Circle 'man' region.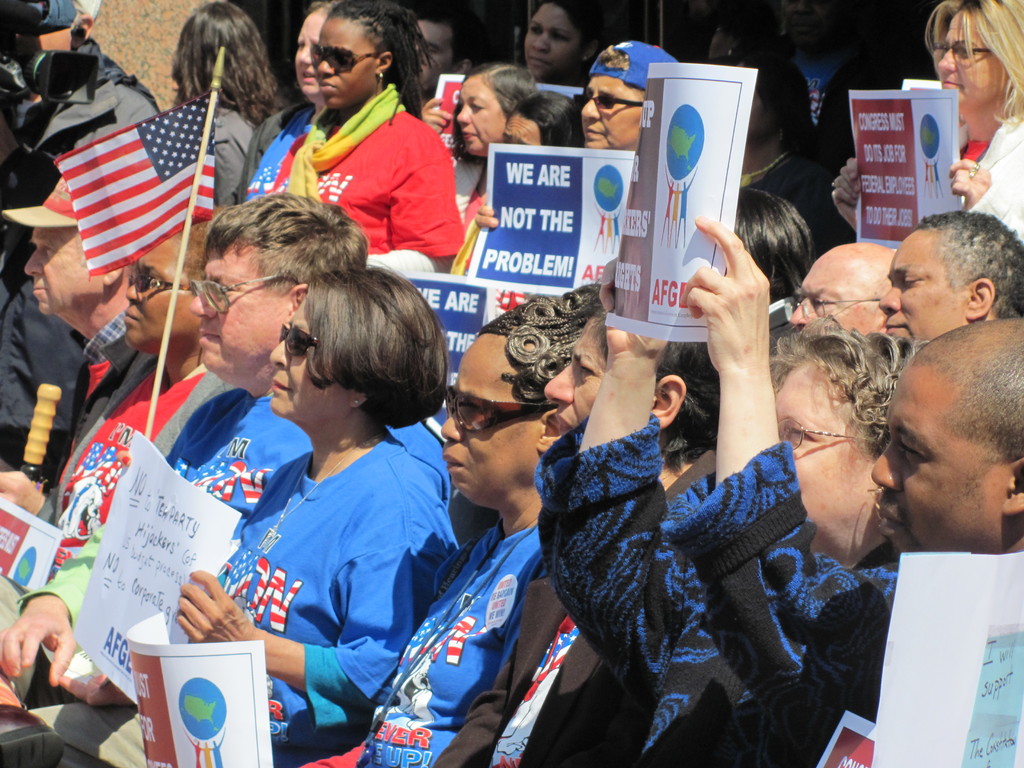
Region: <bbox>0, 177, 159, 525</bbox>.
